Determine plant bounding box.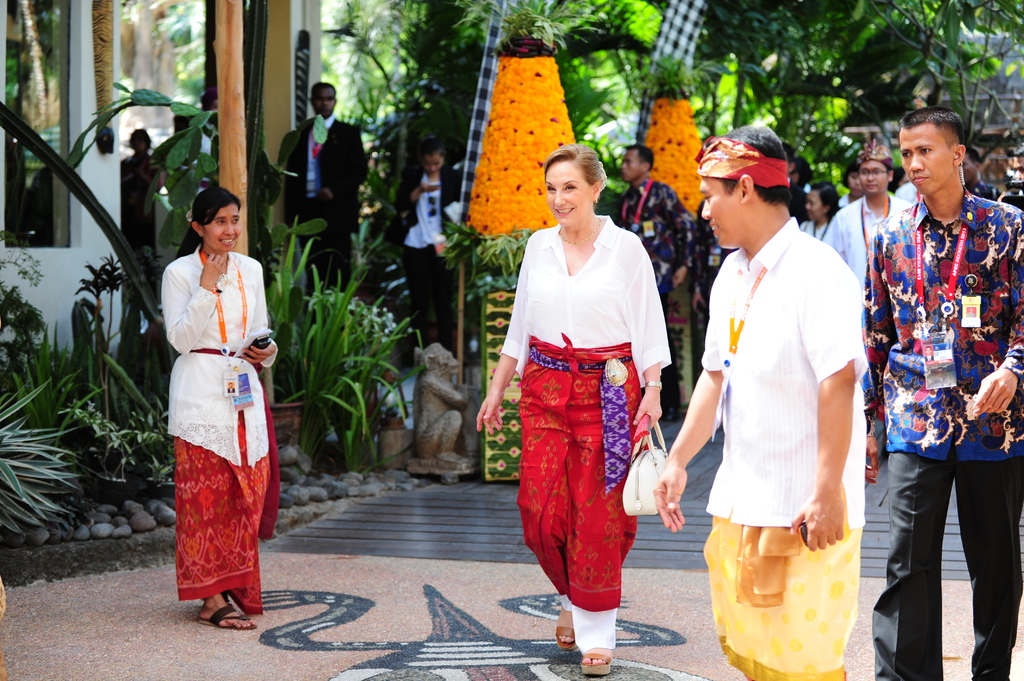
Determined: bbox=(0, 371, 83, 544).
